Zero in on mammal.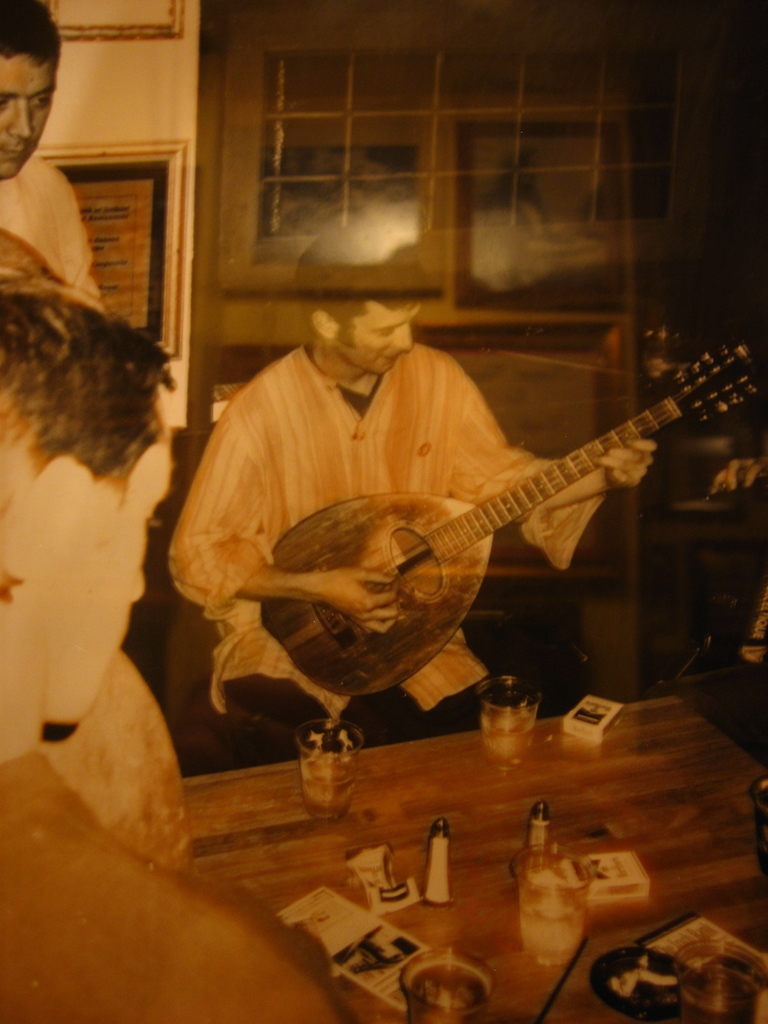
Zeroed in: [0,287,352,1023].
